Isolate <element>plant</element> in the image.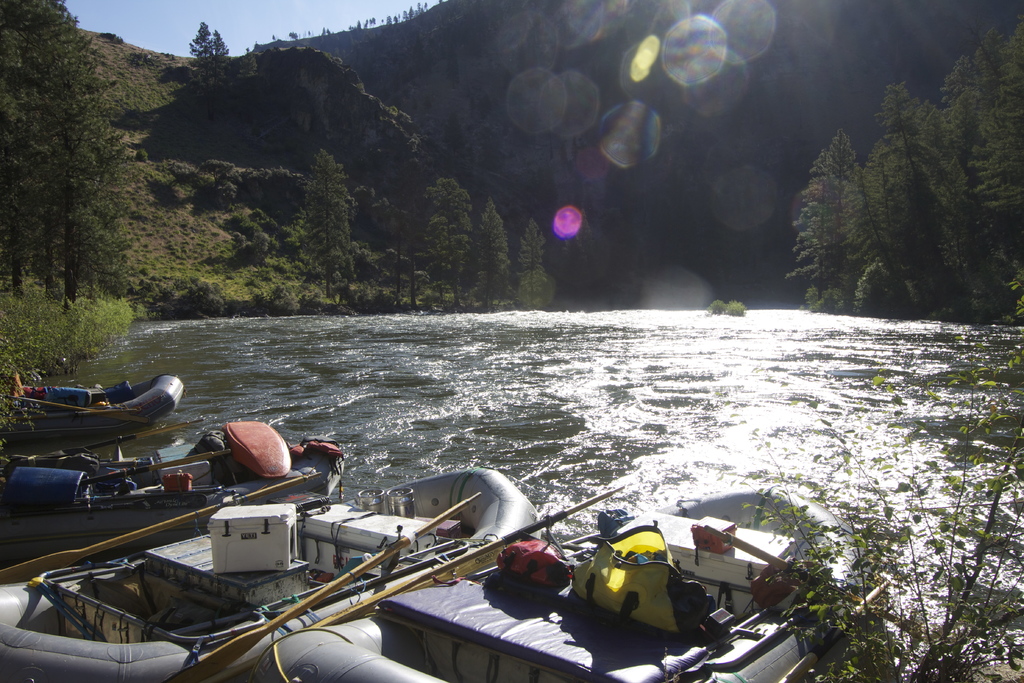
Isolated region: x1=0, y1=248, x2=147, y2=441.
